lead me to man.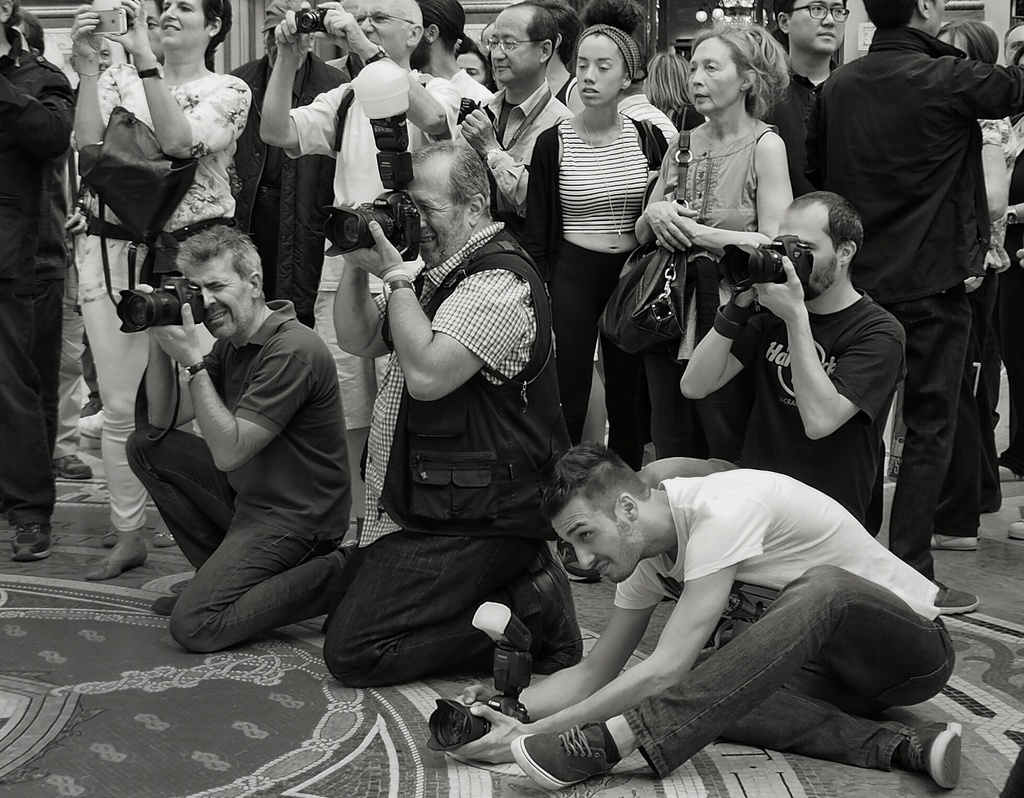
Lead to (313, 149, 593, 687).
